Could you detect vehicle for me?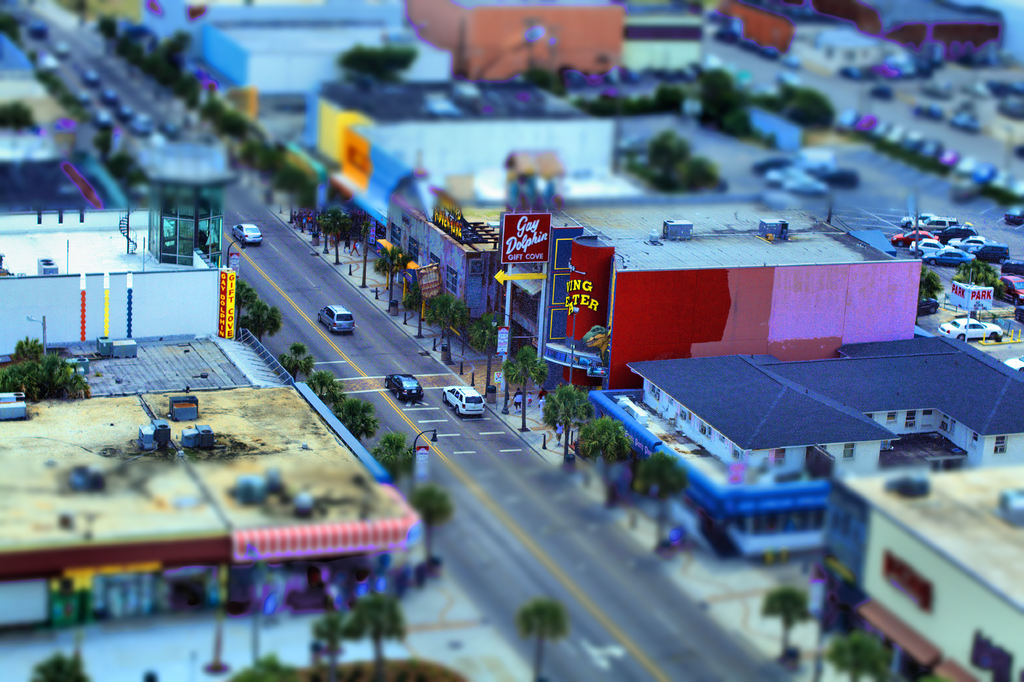
Detection result: (x1=915, y1=236, x2=950, y2=255).
